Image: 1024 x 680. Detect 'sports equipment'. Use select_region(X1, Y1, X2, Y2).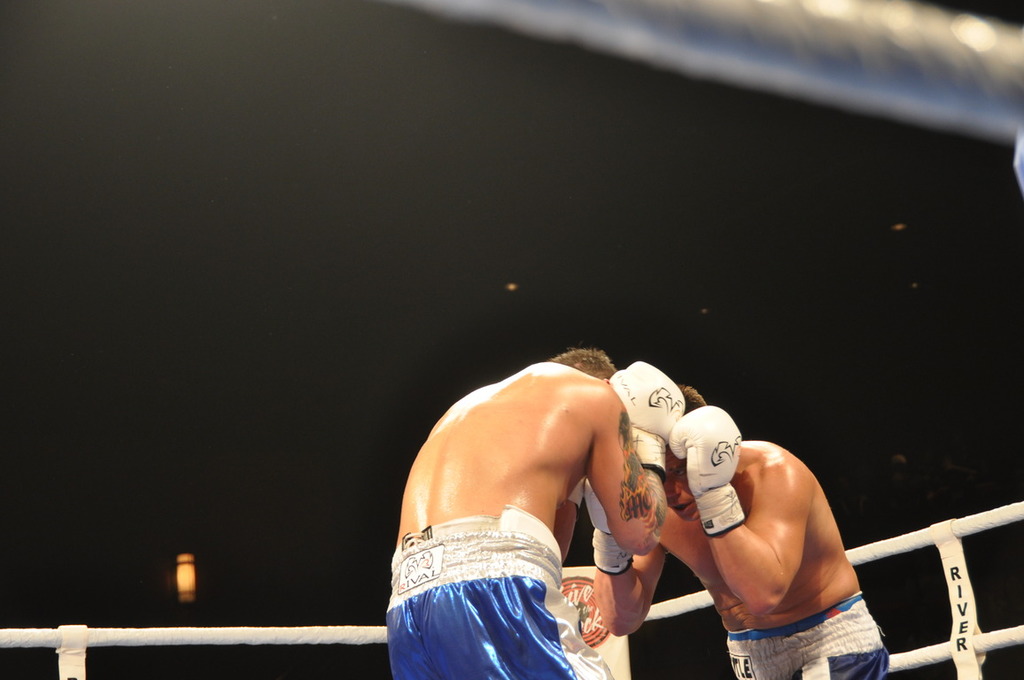
select_region(576, 480, 635, 581).
